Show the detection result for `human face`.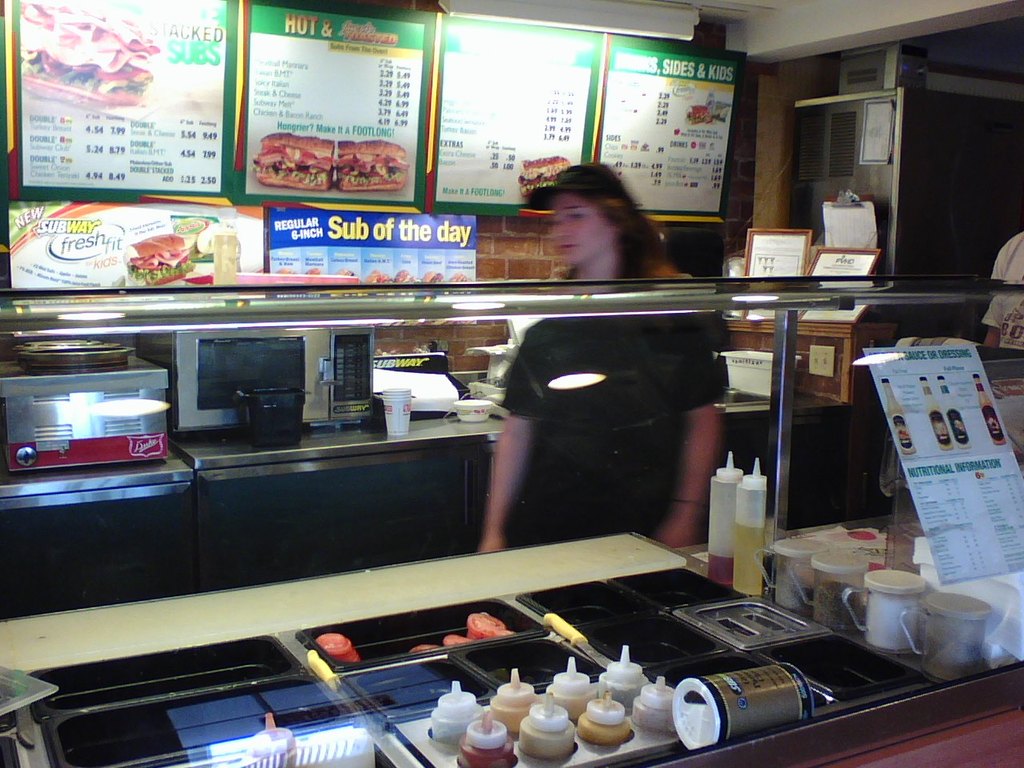
548, 183, 610, 269.
